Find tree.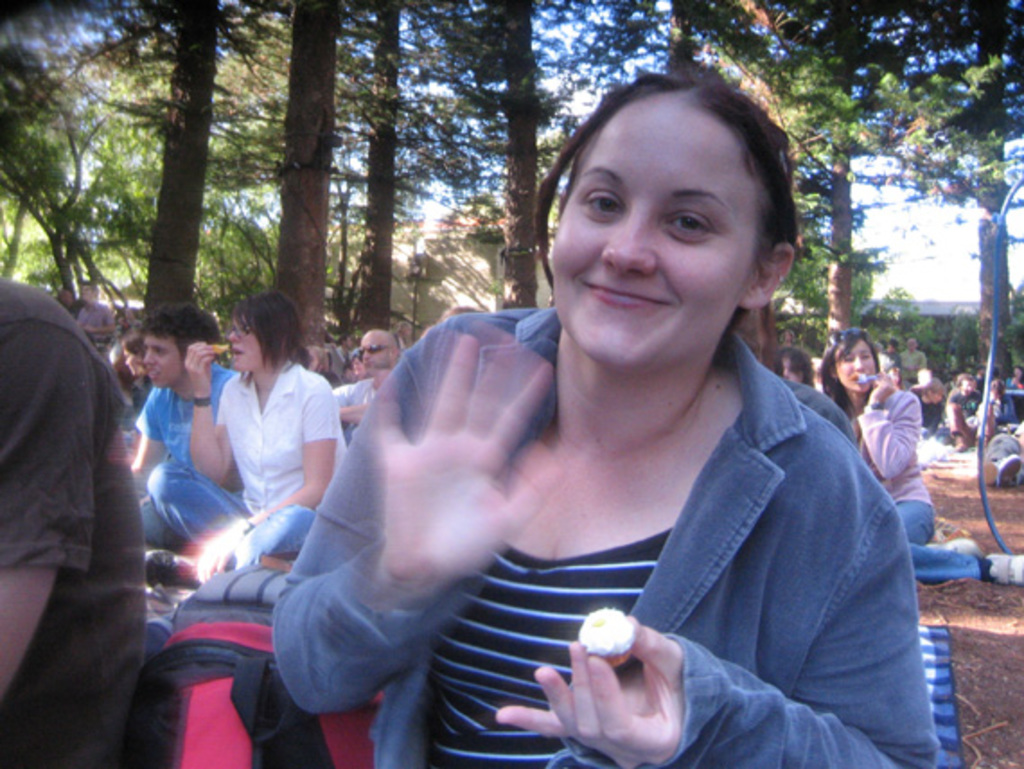
[343, 0, 474, 343].
